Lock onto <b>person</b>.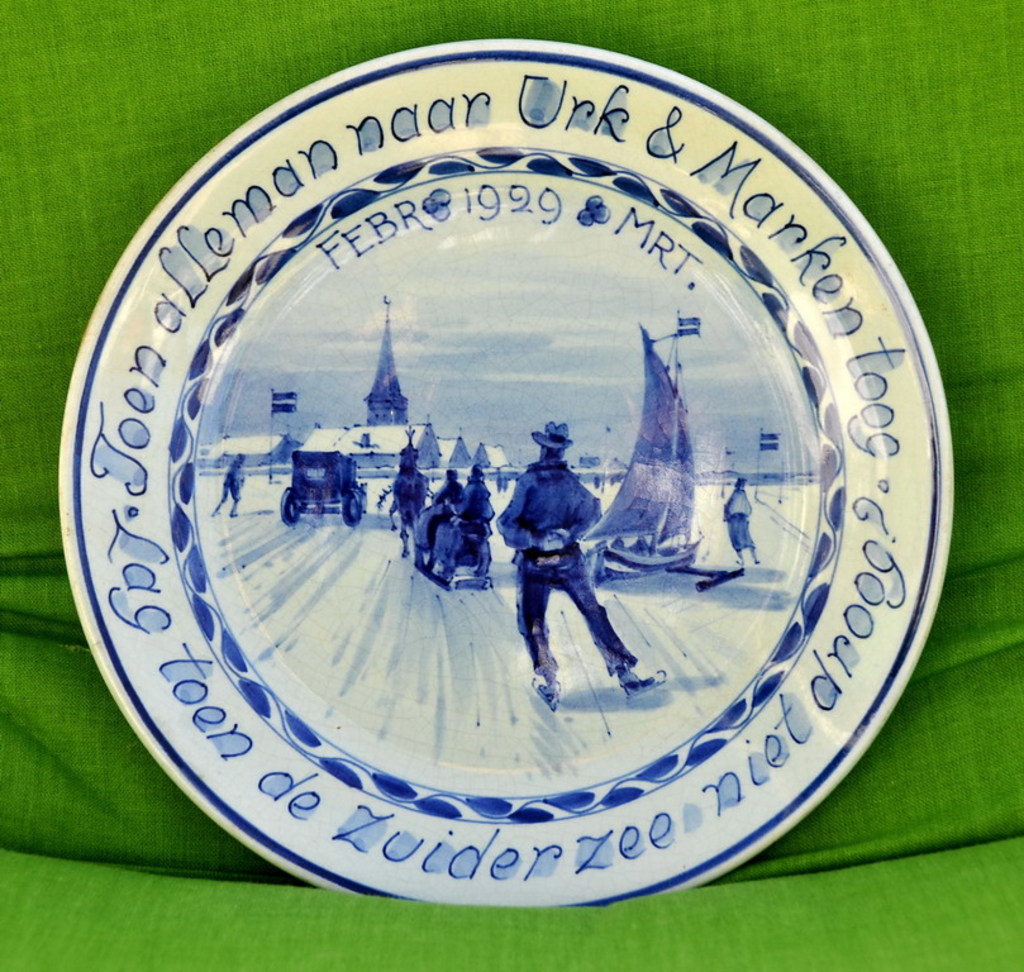
Locked: {"x1": 481, "y1": 372, "x2": 621, "y2": 728}.
